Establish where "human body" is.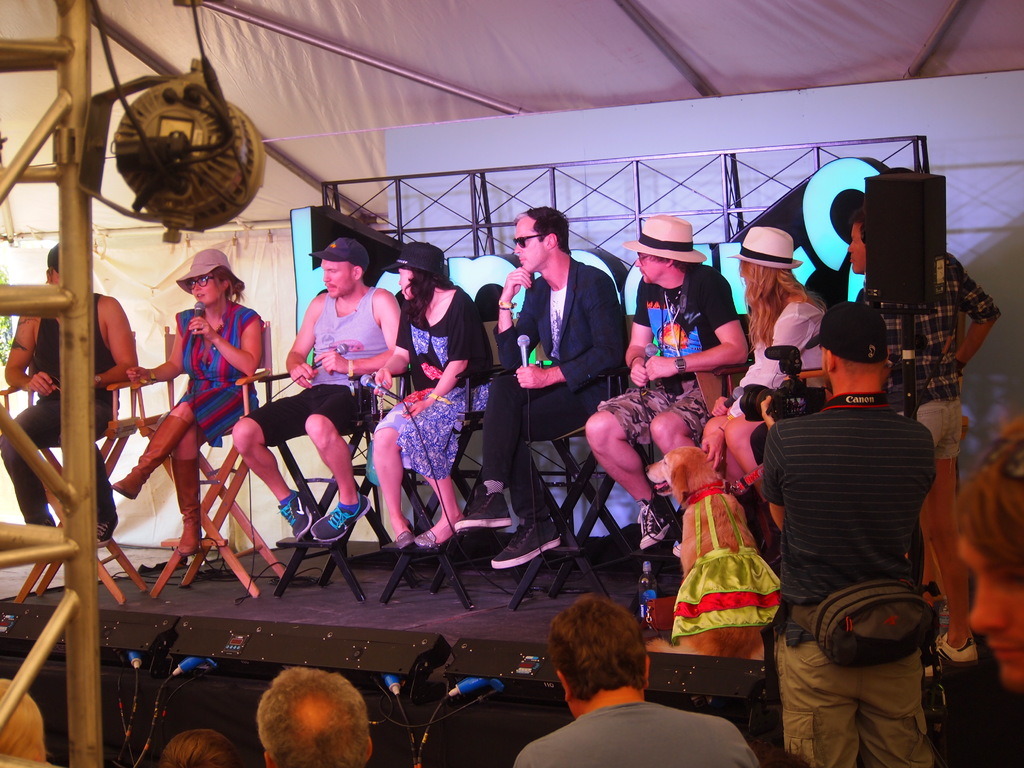
Established at BBox(226, 226, 395, 543).
